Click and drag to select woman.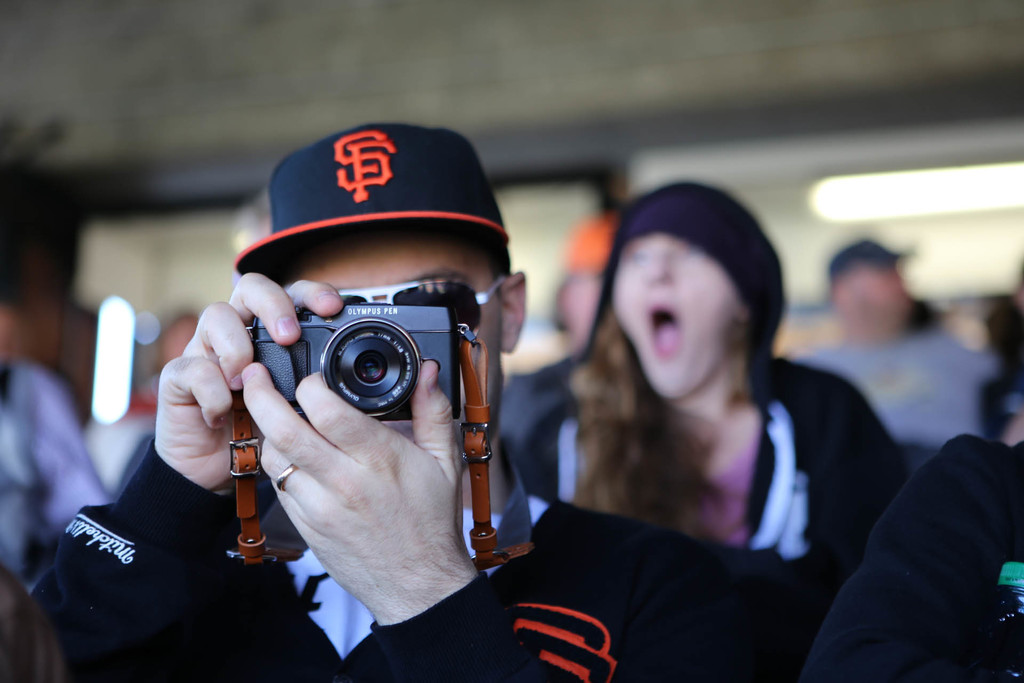
Selection: [x1=527, y1=176, x2=913, y2=569].
